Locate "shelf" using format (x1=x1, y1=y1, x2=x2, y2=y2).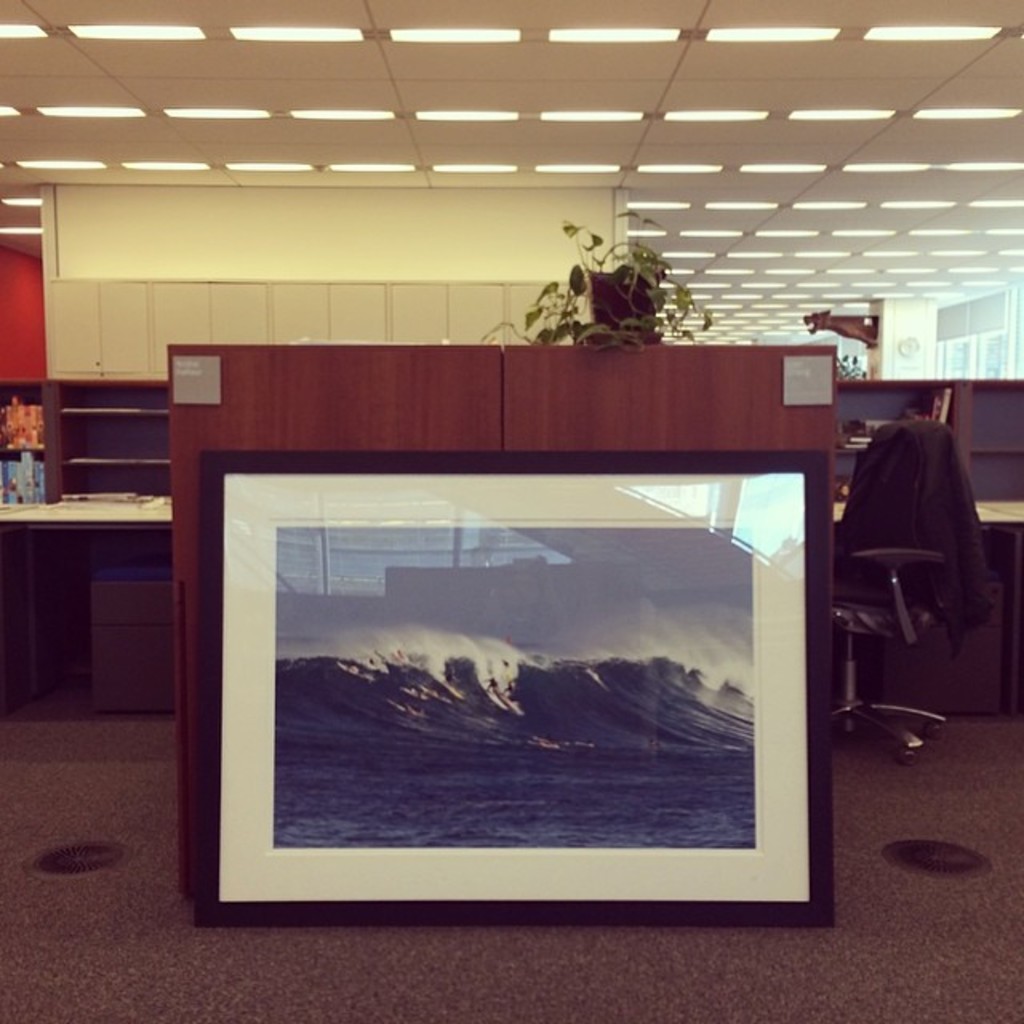
(x1=835, y1=358, x2=1022, y2=510).
